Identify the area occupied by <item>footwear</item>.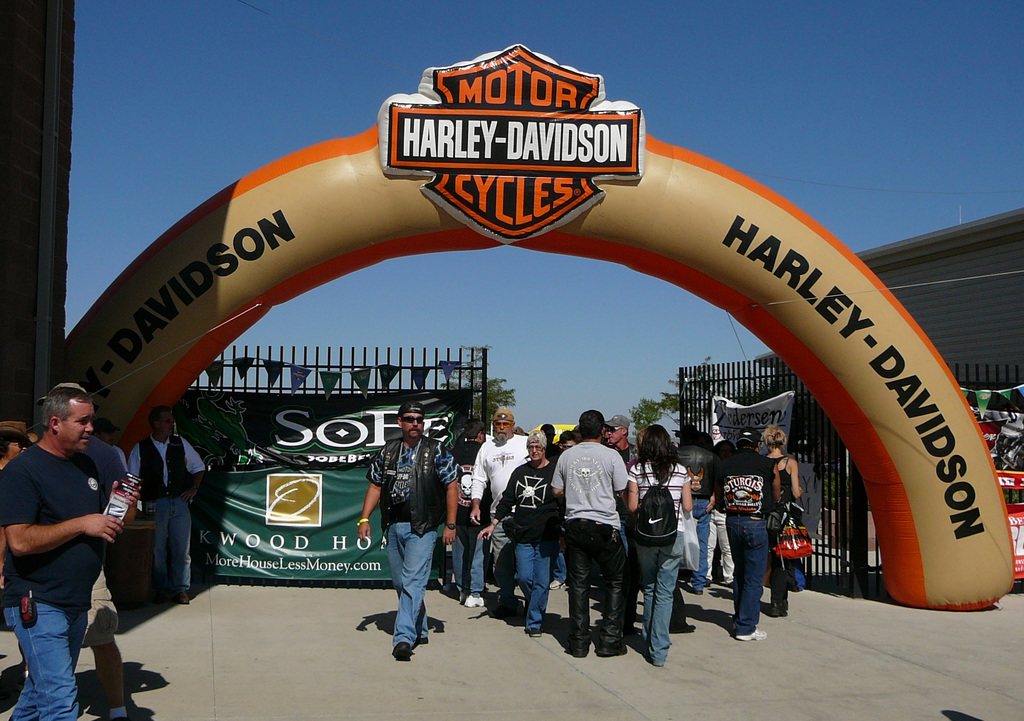
Area: <region>172, 580, 193, 603</region>.
